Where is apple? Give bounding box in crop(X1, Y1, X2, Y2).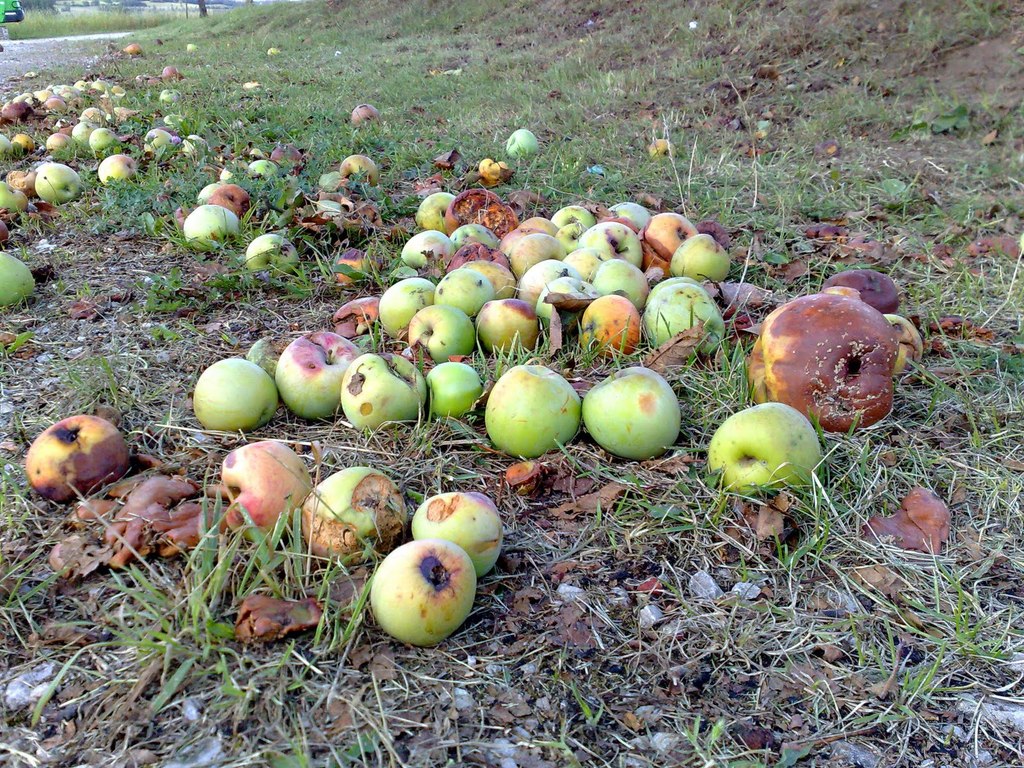
crop(25, 416, 130, 502).
